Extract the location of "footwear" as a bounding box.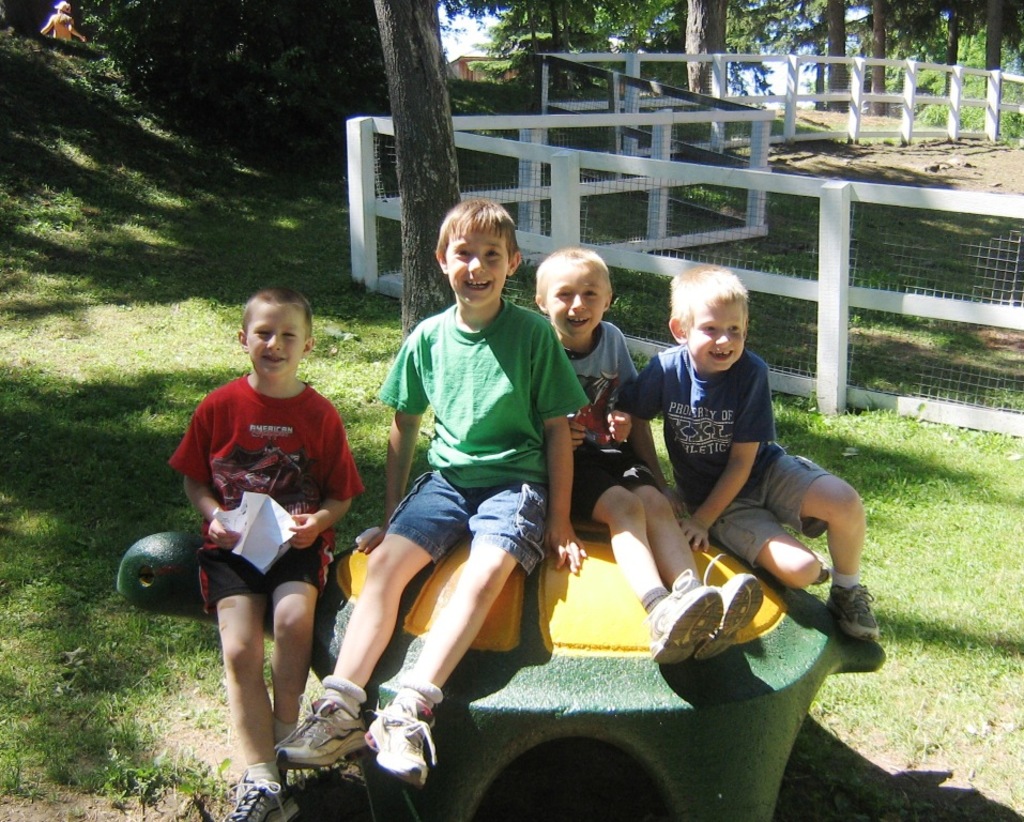
pyautogui.locateOnScreen(265, 702, 361, 793).
